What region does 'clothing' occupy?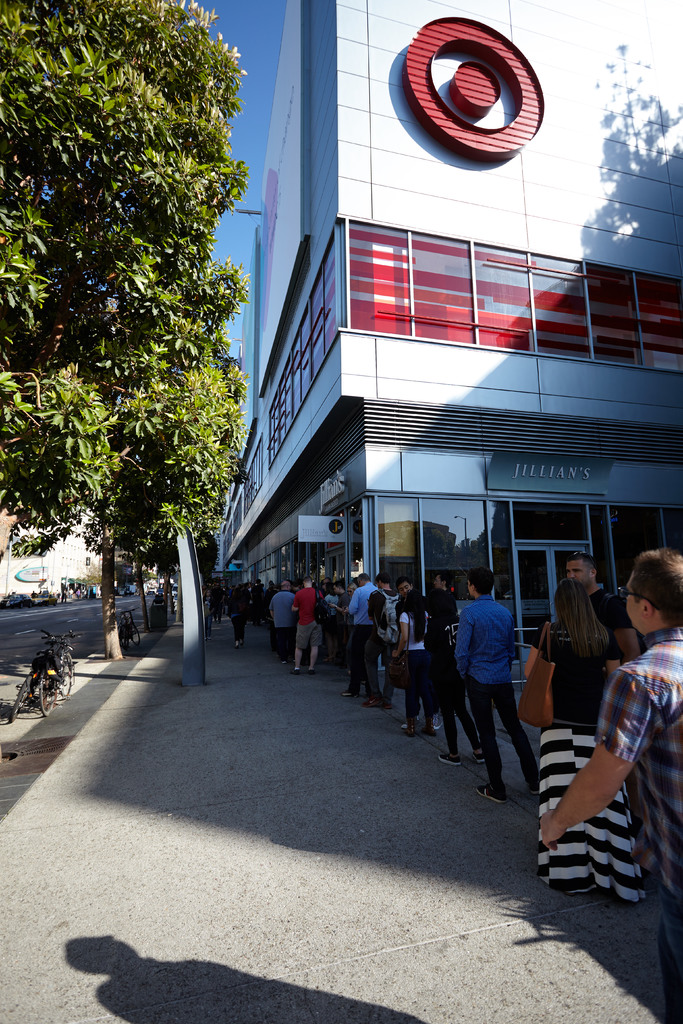
box=[227, 592, 250, 643].
